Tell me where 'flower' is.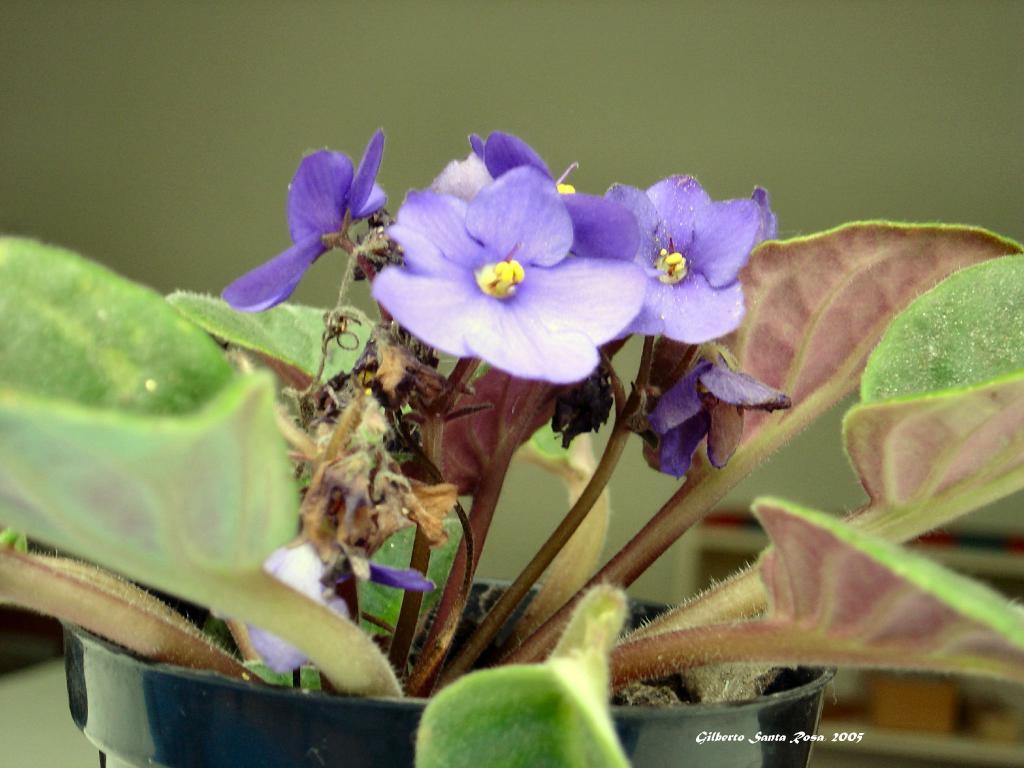
'flower' is at (left=642, top=353, right=803, bottom=471).
